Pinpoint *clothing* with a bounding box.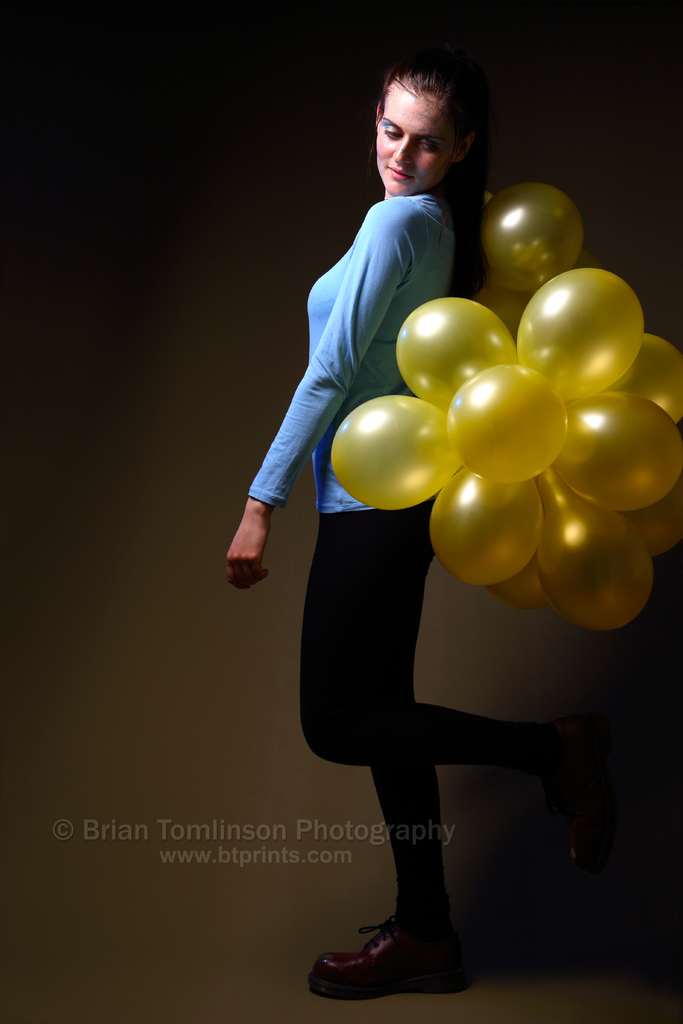
244, 188, 517, 934.
